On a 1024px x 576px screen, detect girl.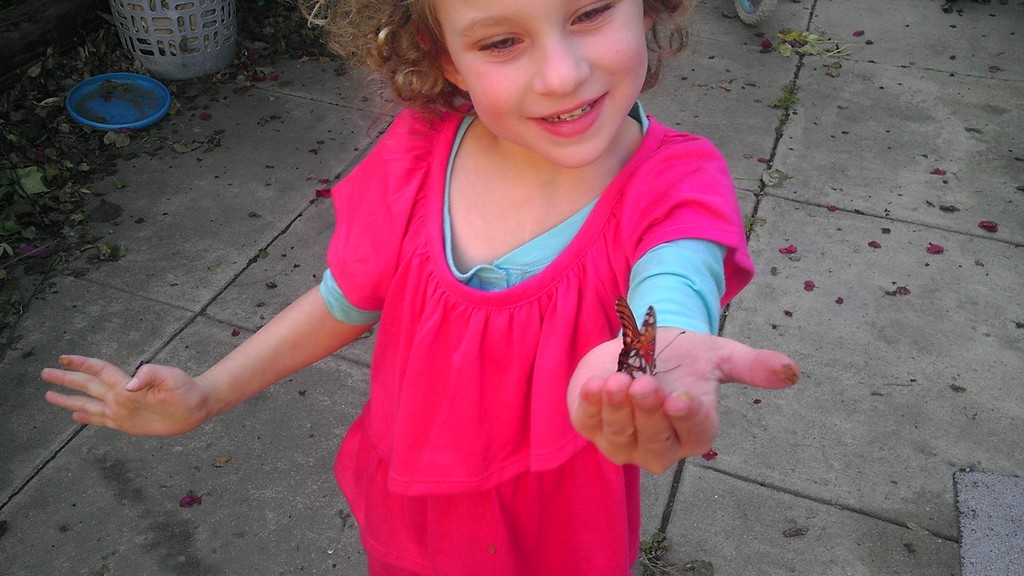
<box>38,0,812,575</box>.
